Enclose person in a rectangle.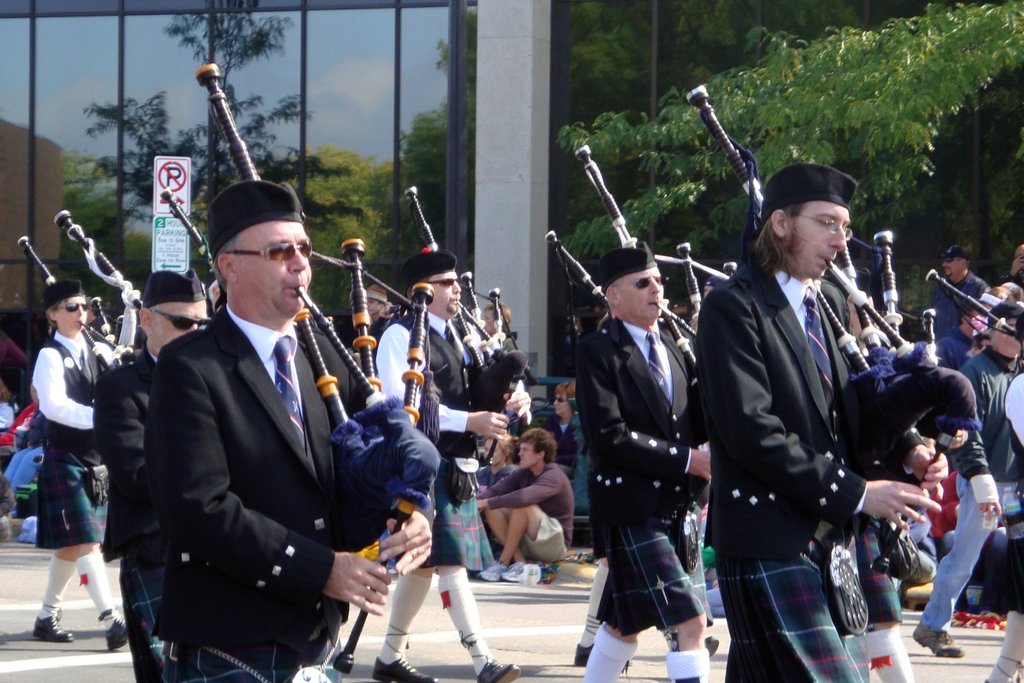
481/298/517/348.
